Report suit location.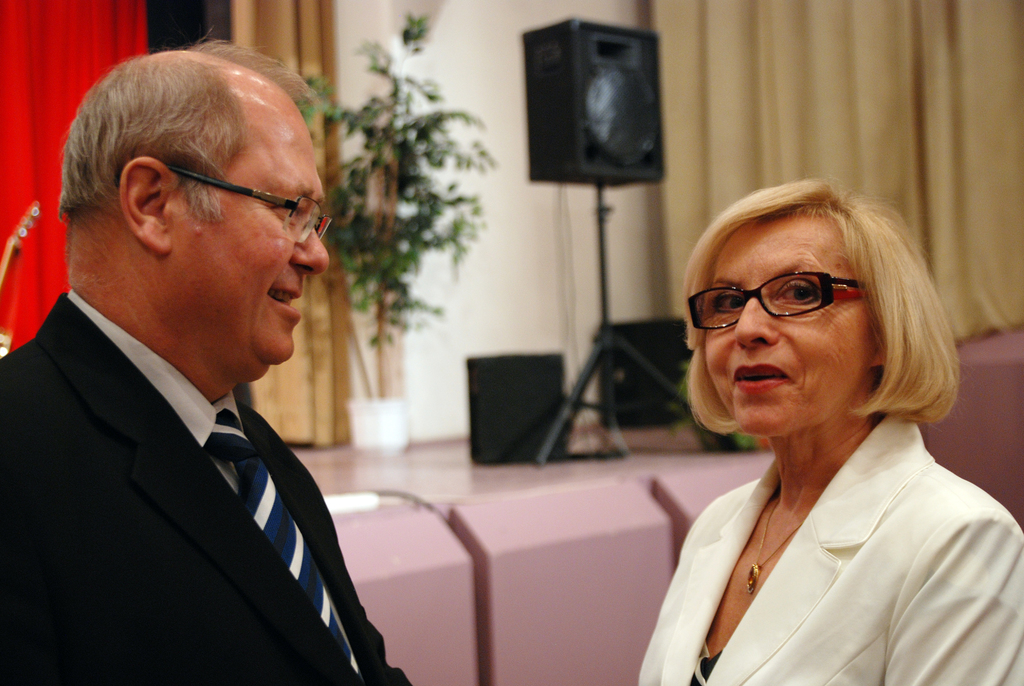
Report: left=0, top=235, right=385, bottom=678.
